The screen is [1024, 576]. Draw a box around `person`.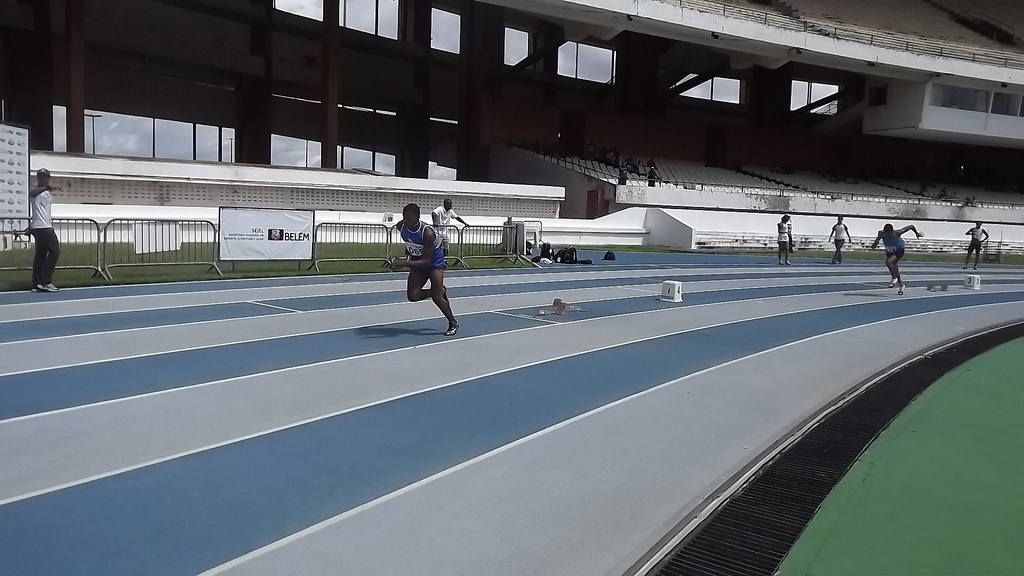
(left=391, top=202, right=459, bottom=338).
